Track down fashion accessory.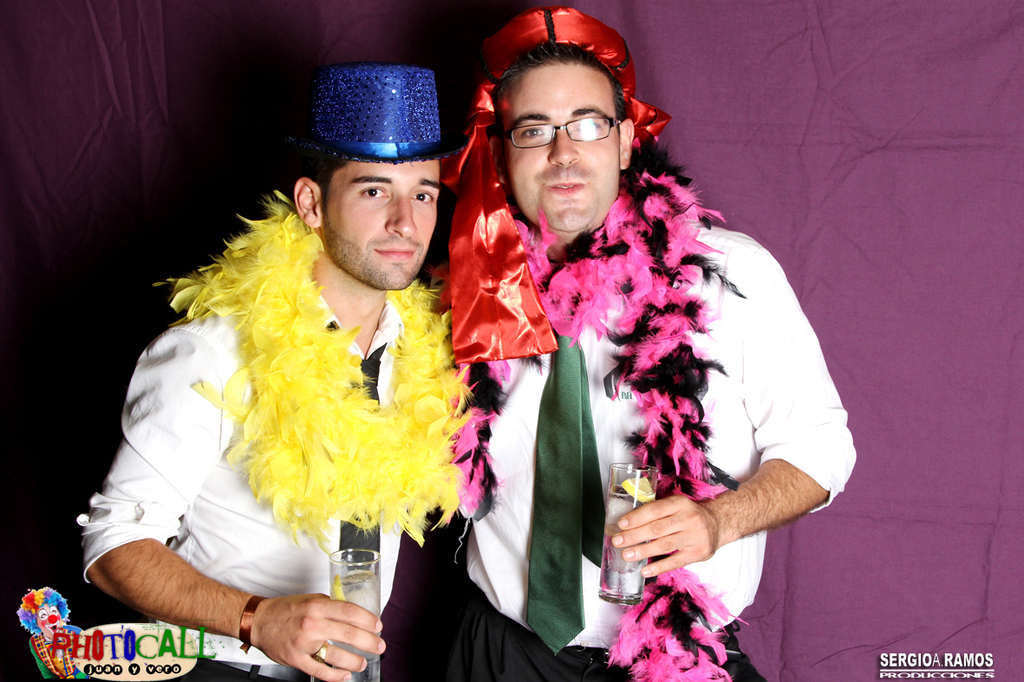
Tracked to bbox(525, 328, 610, 655).
